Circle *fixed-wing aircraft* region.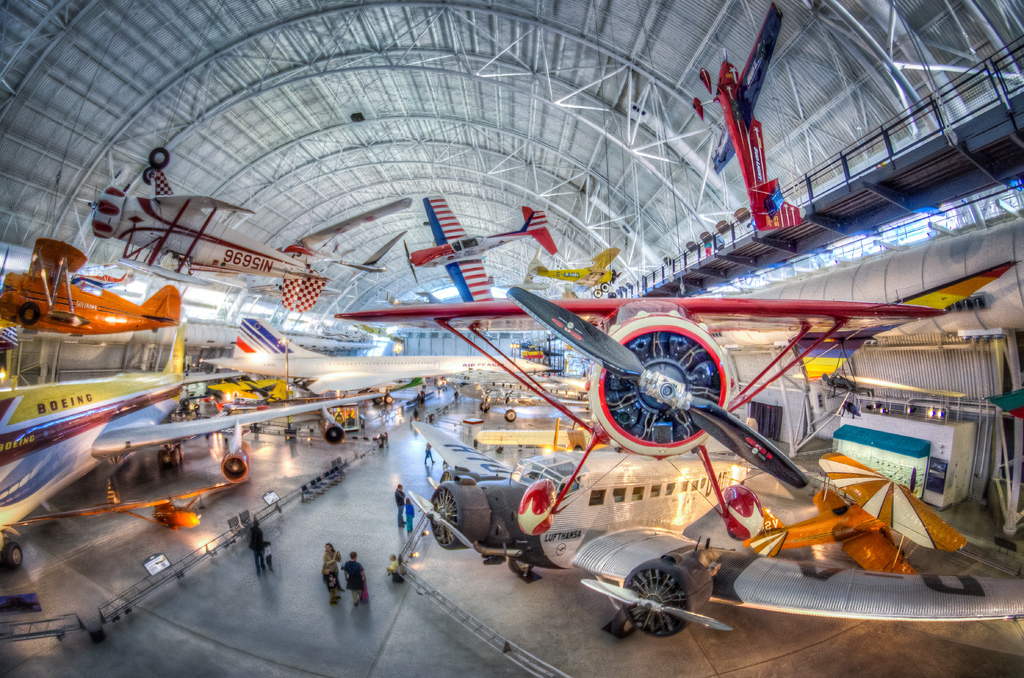
Region: bbox(474, 412, 605, 453).
